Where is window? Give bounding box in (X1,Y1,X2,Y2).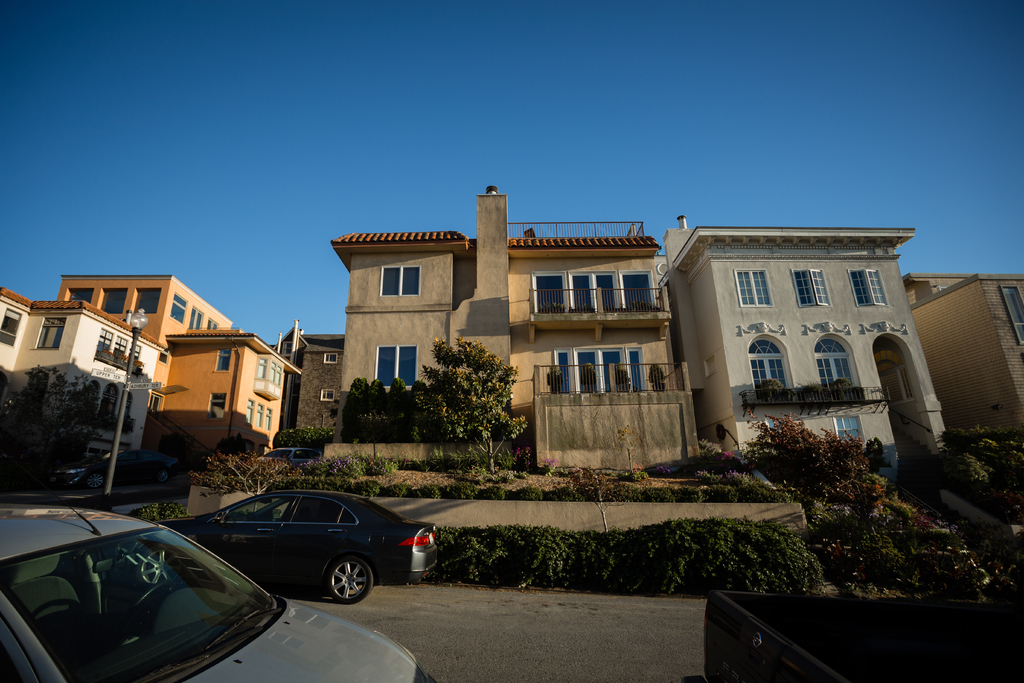
(790,267,833,308).
